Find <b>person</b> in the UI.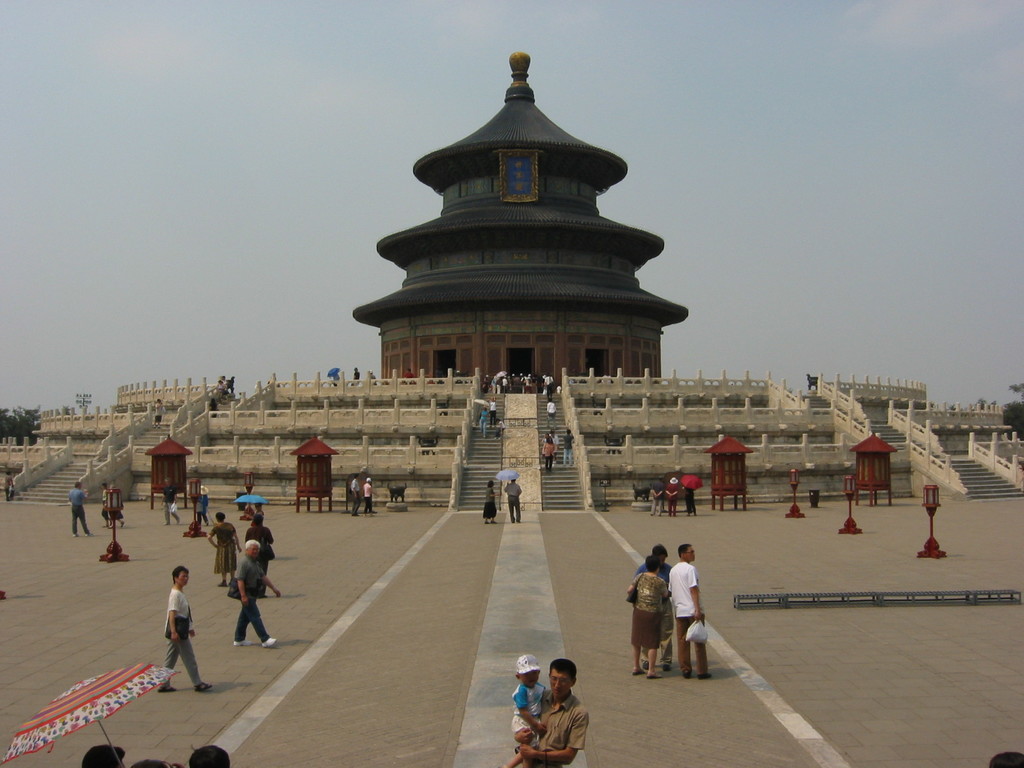
UI element at rect(662, 477, 678, 515).
